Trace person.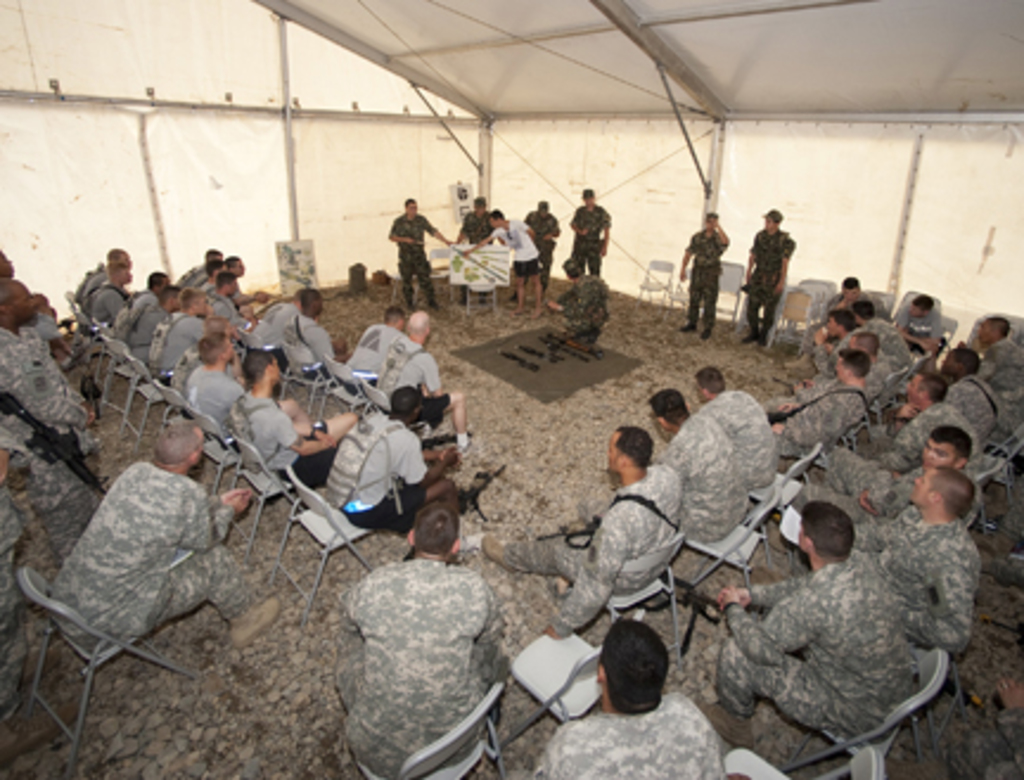
Traced to bbox=[50, 420, 282, 650].
